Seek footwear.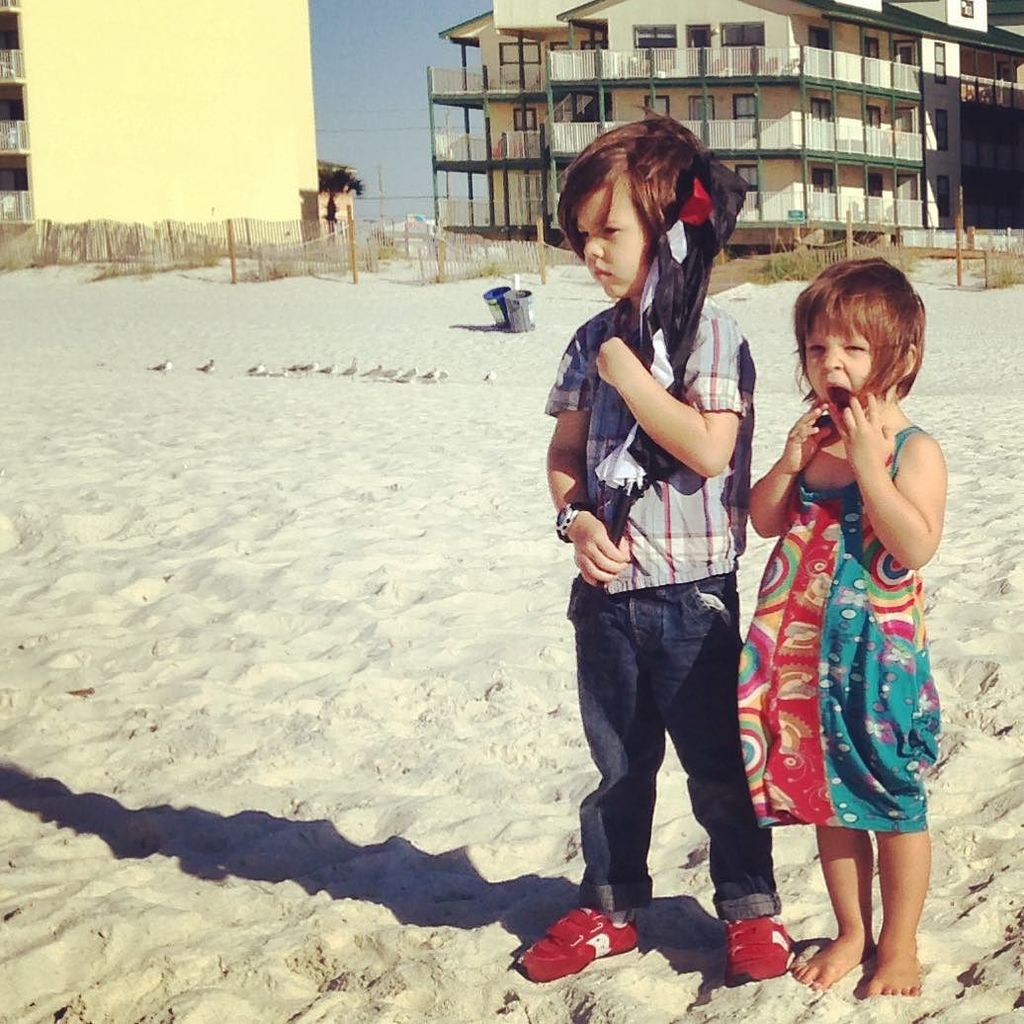
[716, 912, 797, 980].
